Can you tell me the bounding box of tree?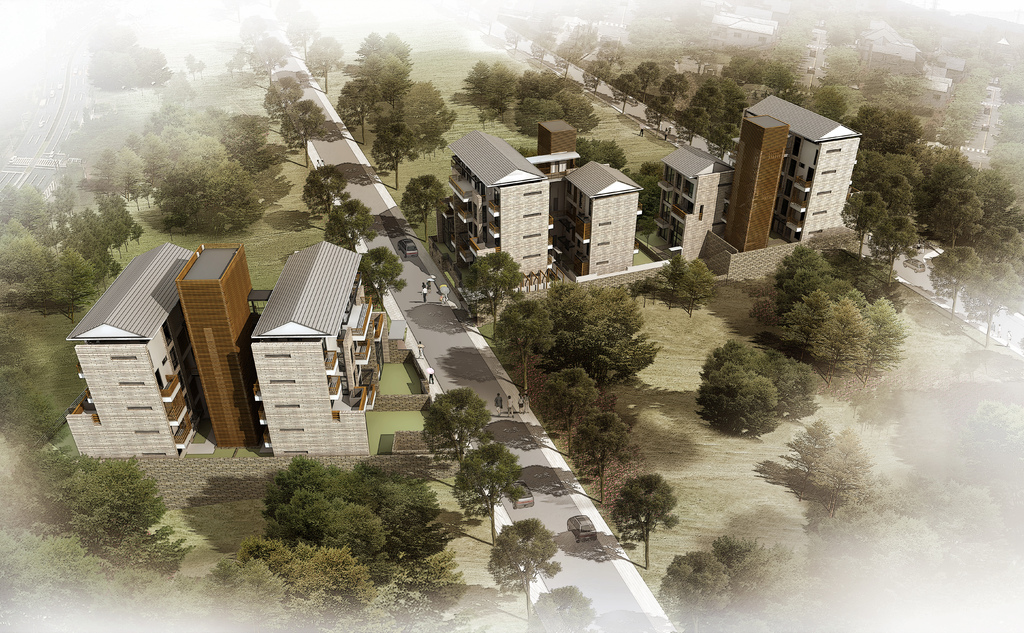
select_region(418, 388, 493, 464).
